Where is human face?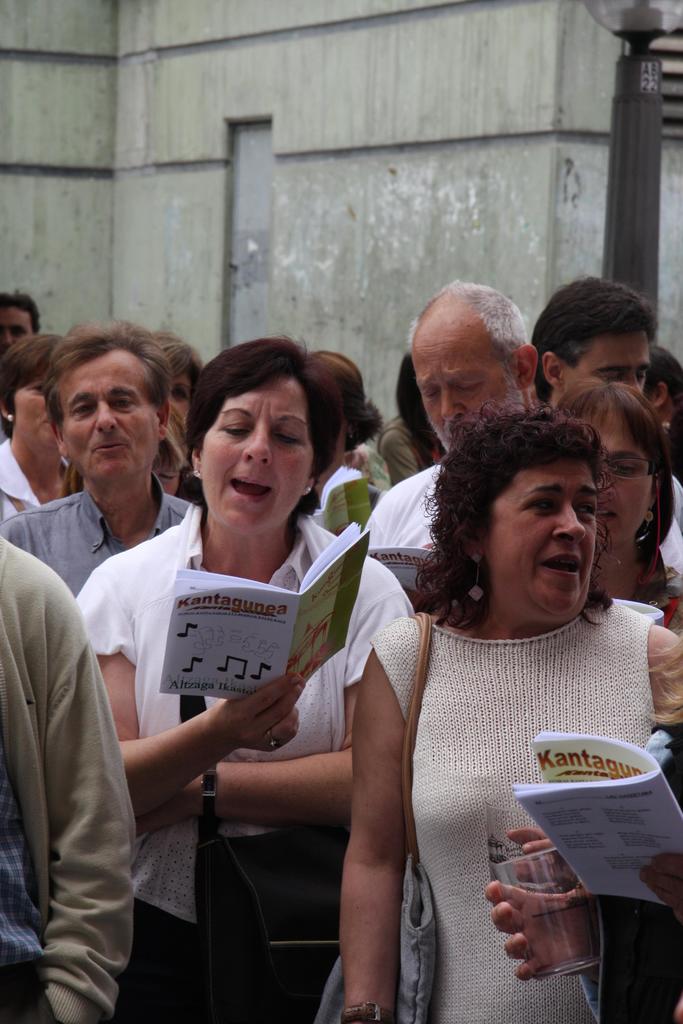
166,368,190,424.
